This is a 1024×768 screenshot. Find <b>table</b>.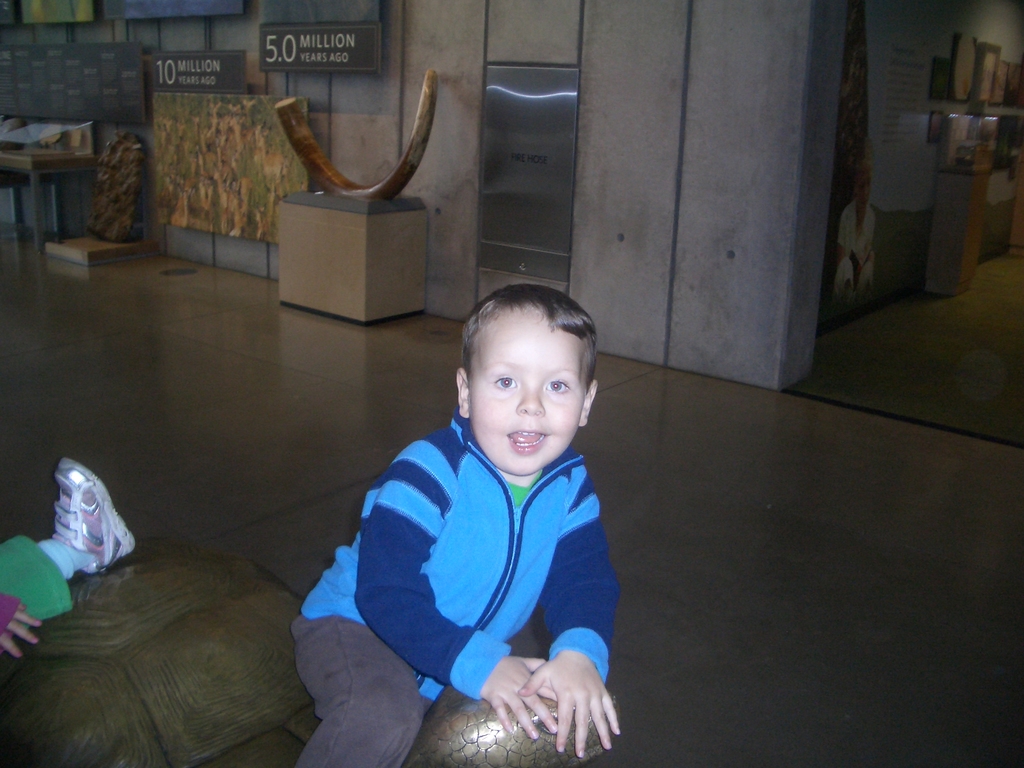
Bounding box: x1=0 y1=142 x2=93 y2=252.
